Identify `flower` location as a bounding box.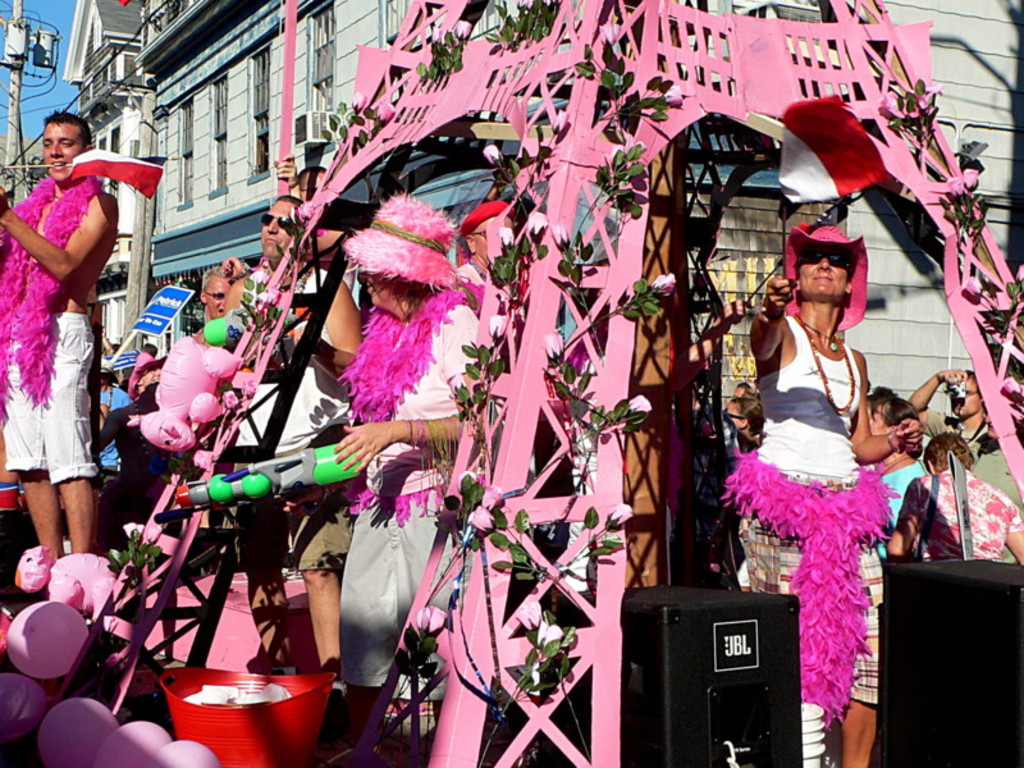
left=378, top=104, right=399, bottom=123.
